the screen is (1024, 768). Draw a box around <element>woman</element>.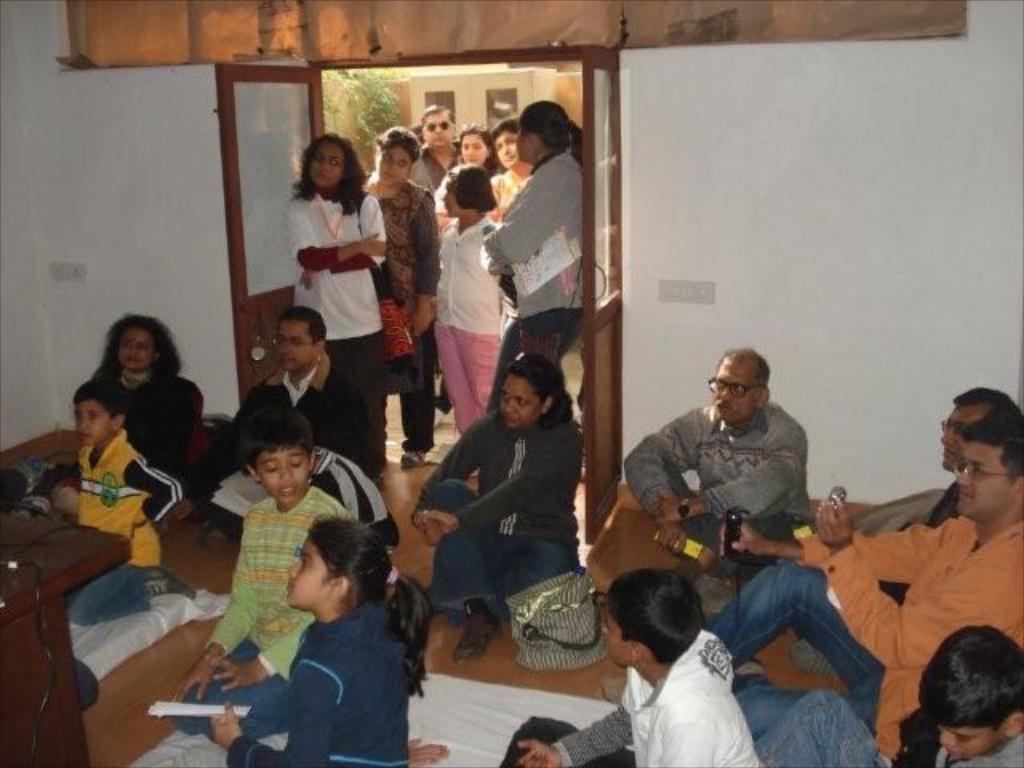
x1=365 y1=128 x2=442 y2=462.
